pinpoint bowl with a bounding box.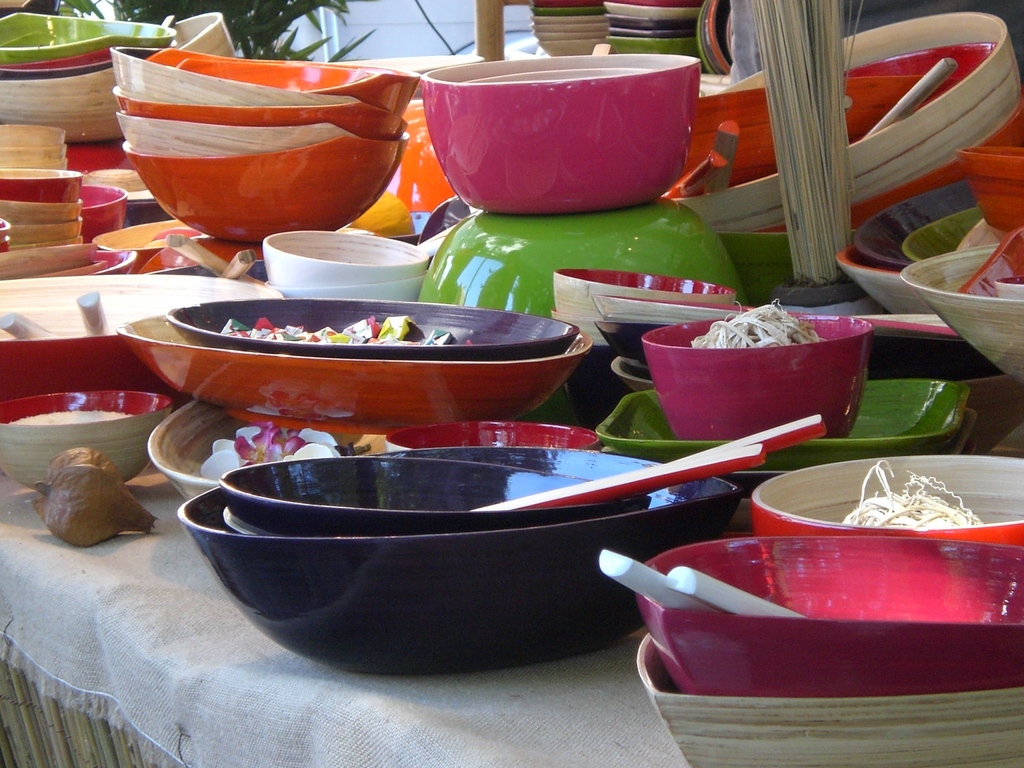
<region>267, 228, 428, 282</region>.
